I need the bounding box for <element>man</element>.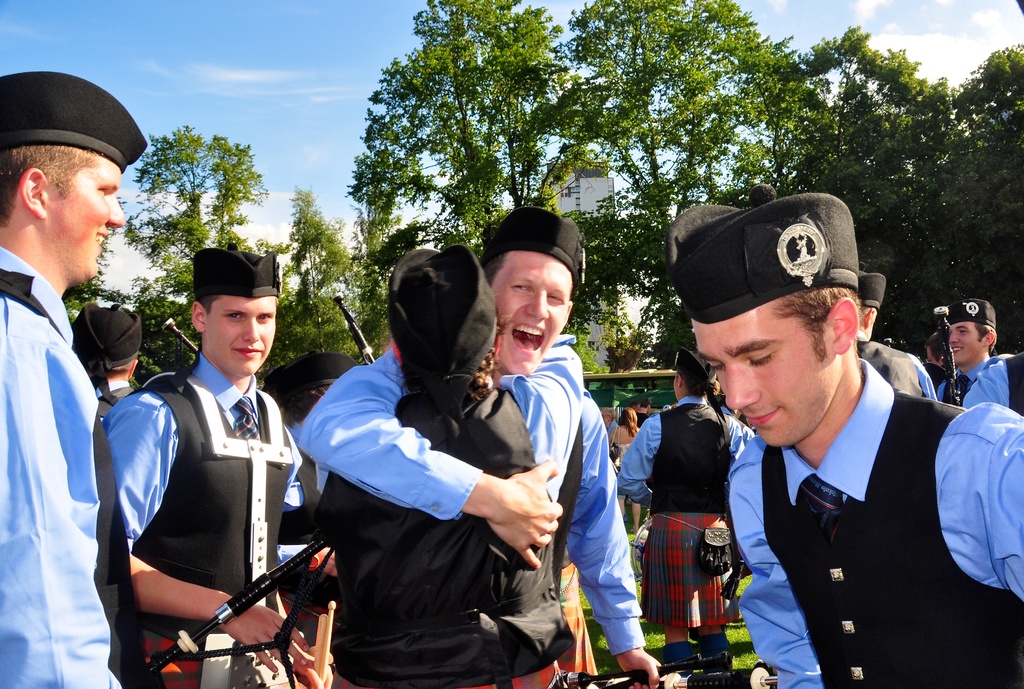
Here it is: box(0, 72, 115, 688).
